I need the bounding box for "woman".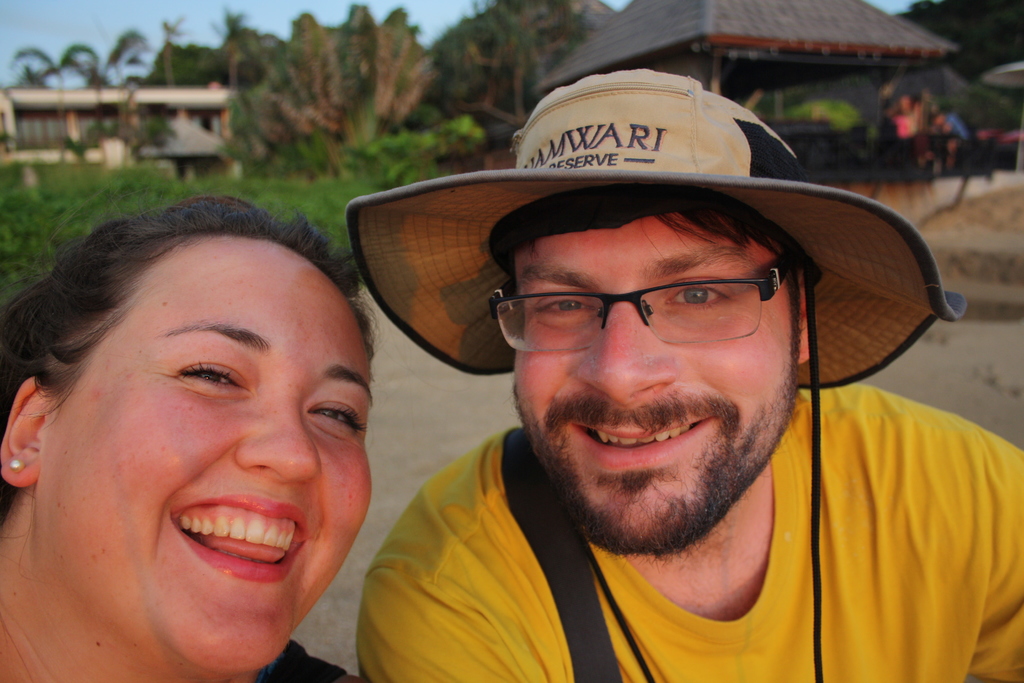
Here it is: 0/161/432/682.
